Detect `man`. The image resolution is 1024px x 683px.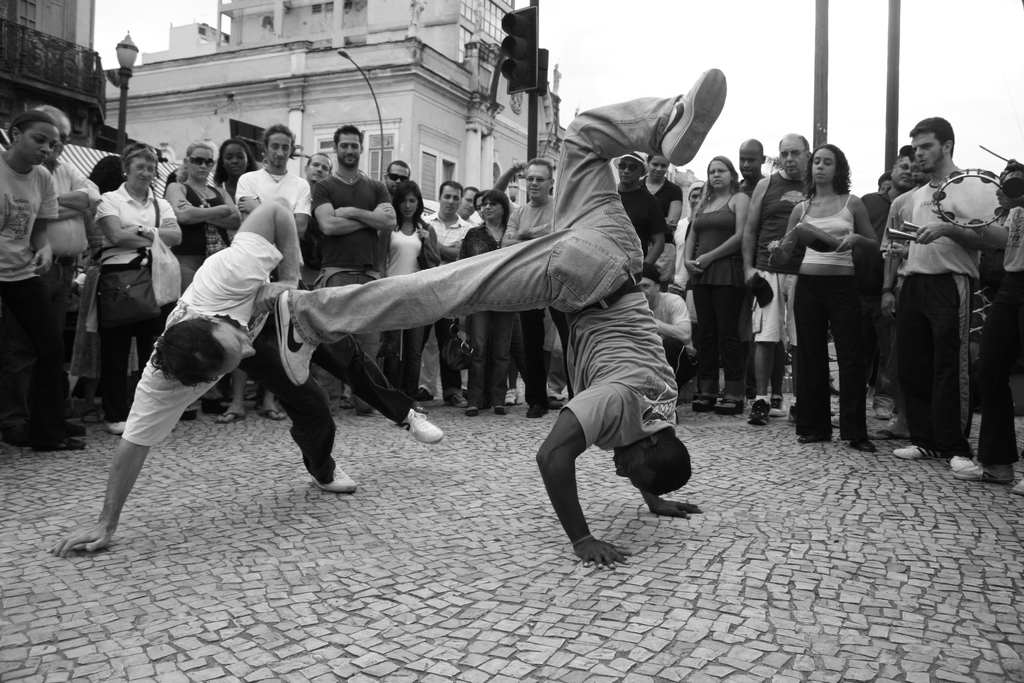
region(51, 201, 447, 561).
